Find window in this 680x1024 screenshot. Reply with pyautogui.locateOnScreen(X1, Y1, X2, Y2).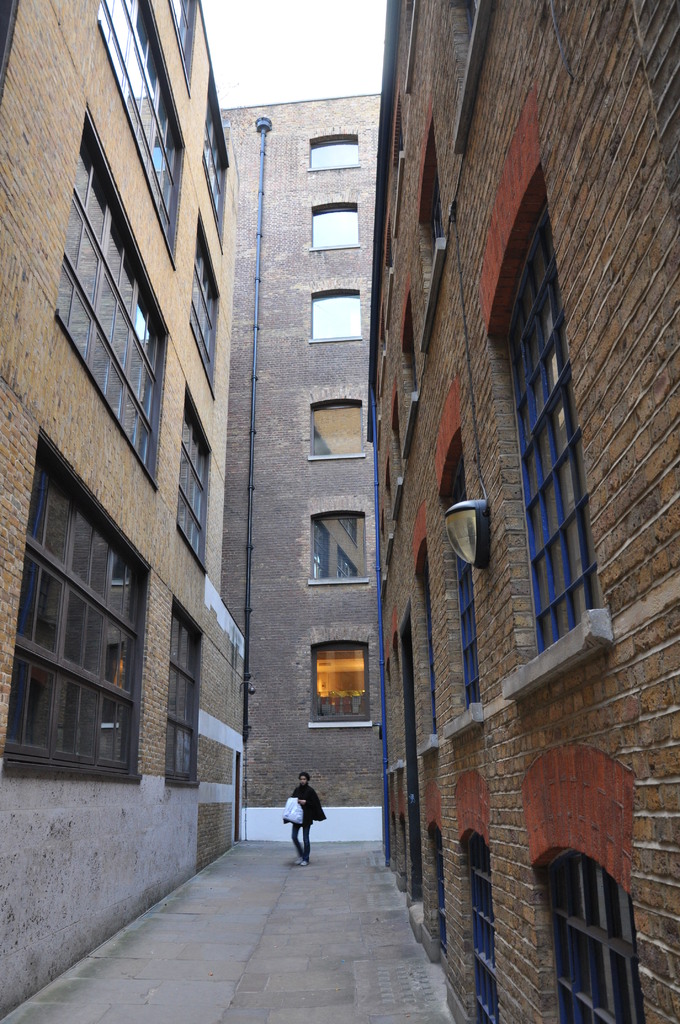
pyautogui.locateOnScreen(311, 637, 378, 728).
